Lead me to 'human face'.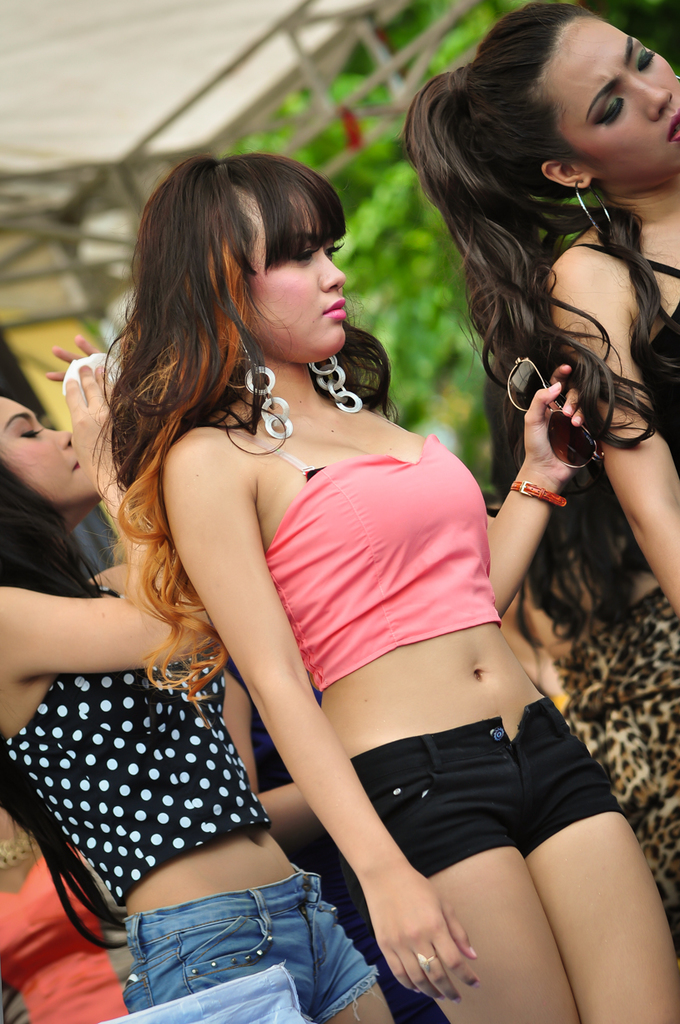
Lead to Rect(560, 23, 679, 173).
